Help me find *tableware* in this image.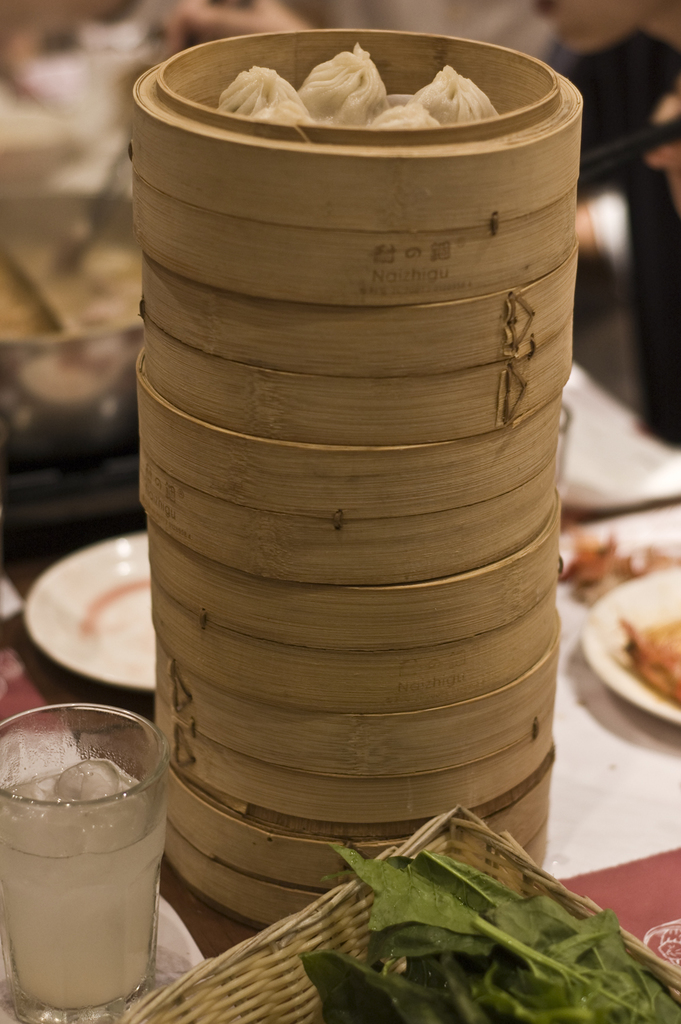
Found it: locate(0, 706, 175, 1023).
